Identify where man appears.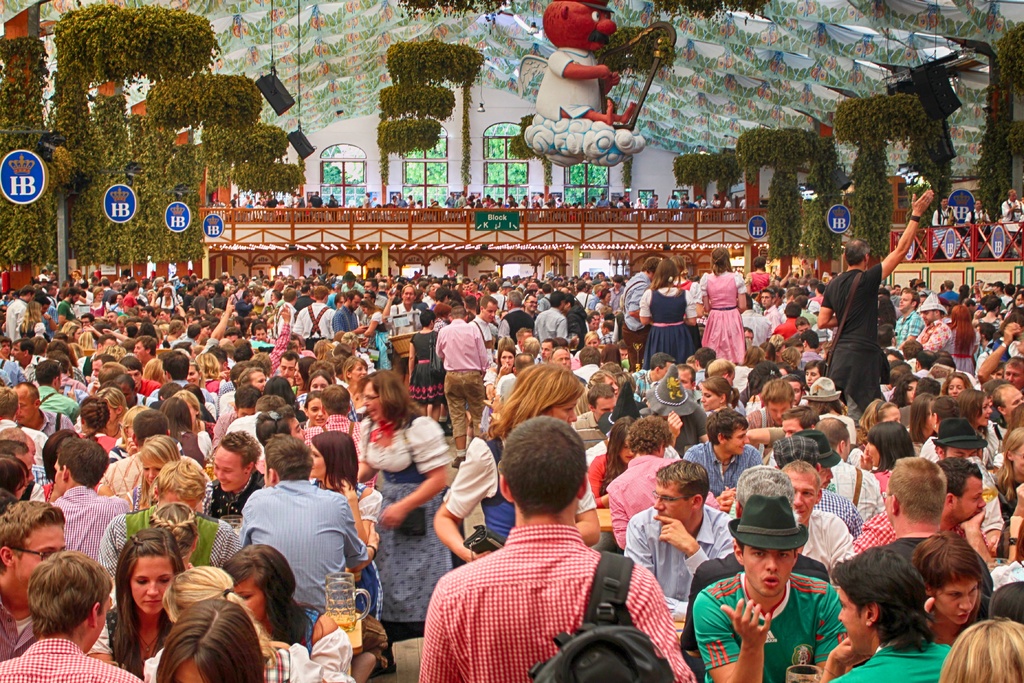
Appears at bbox(122, 278, 143, 311).
